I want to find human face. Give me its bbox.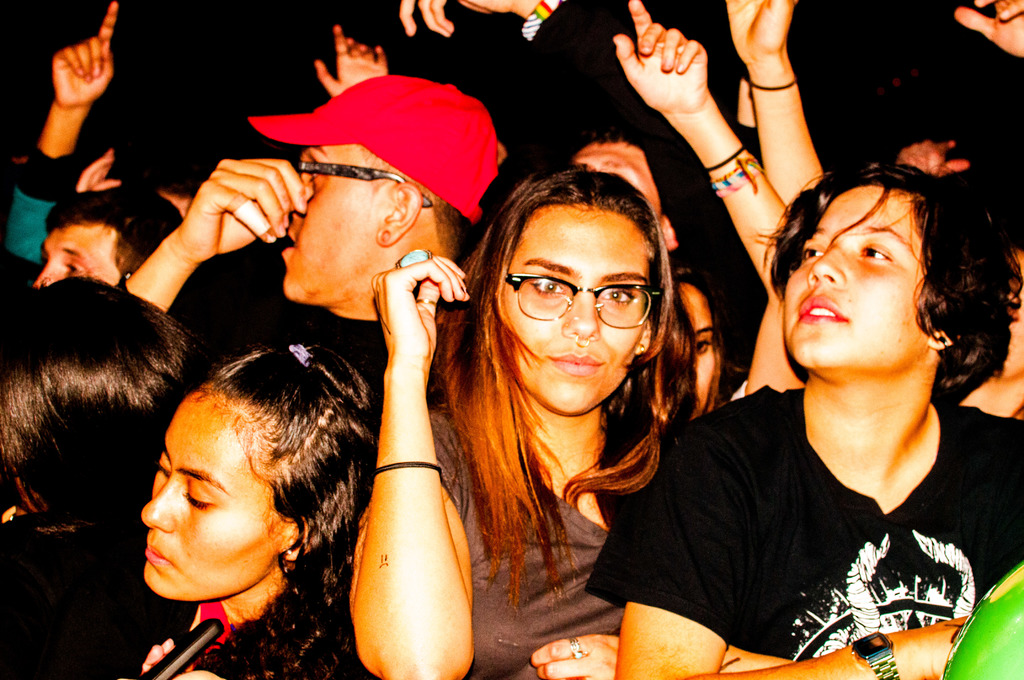
bbox=(31, 223, 123, 284).
